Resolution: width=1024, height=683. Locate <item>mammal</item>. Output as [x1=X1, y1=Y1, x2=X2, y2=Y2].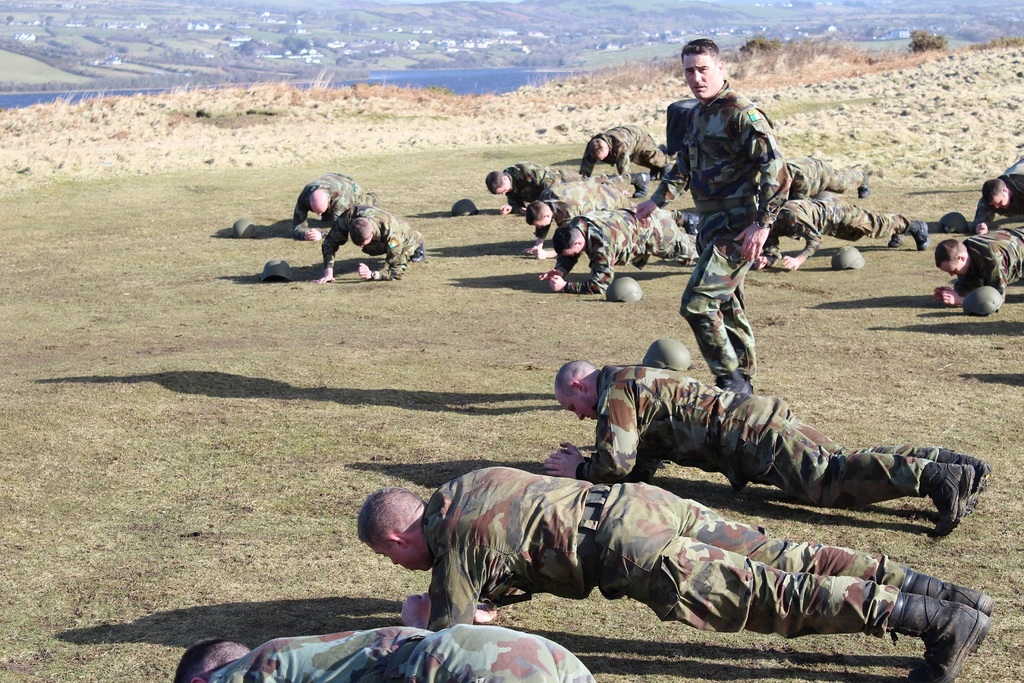
[x1=637, y1=35, x2=794, y2=395].
